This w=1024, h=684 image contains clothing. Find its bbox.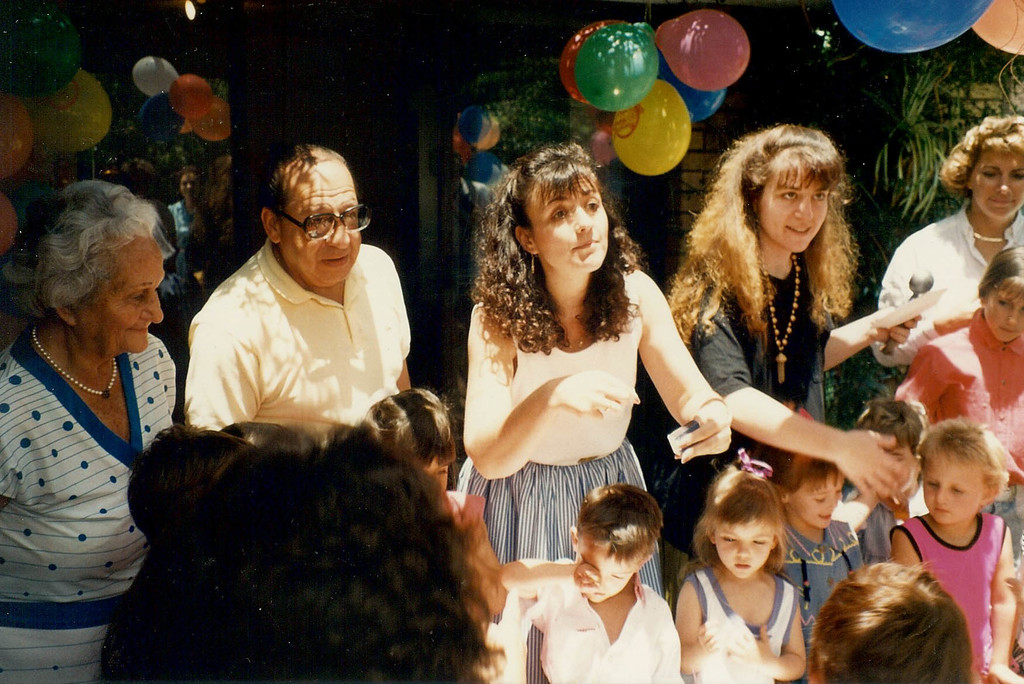
box=[516, 571, 687, 683].
